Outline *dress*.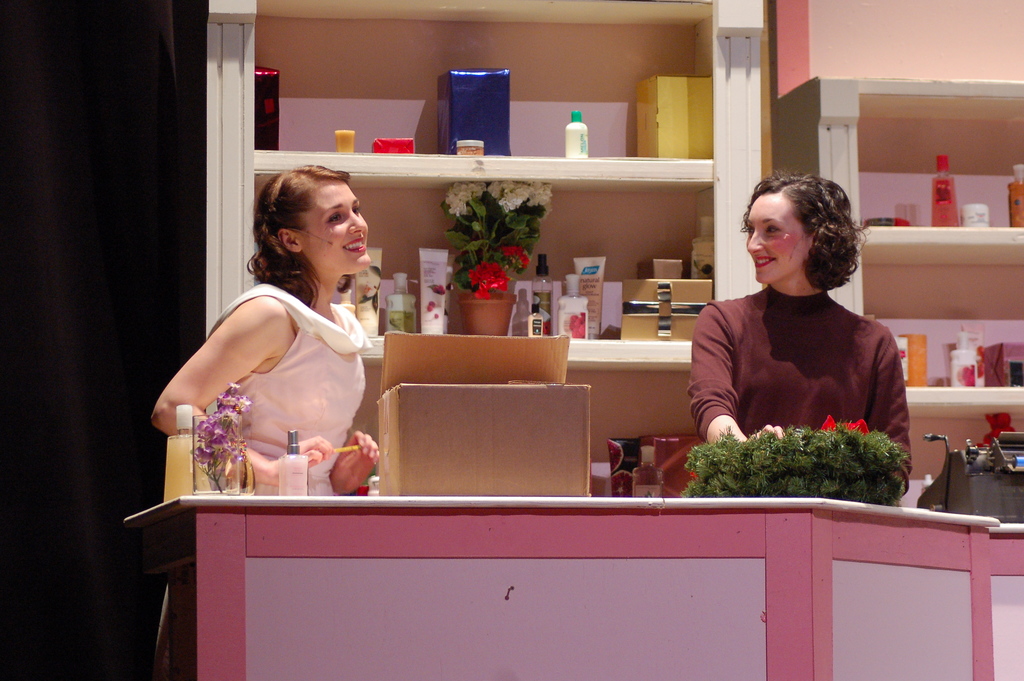
Outline: crop(154, 284, 370, 680).
